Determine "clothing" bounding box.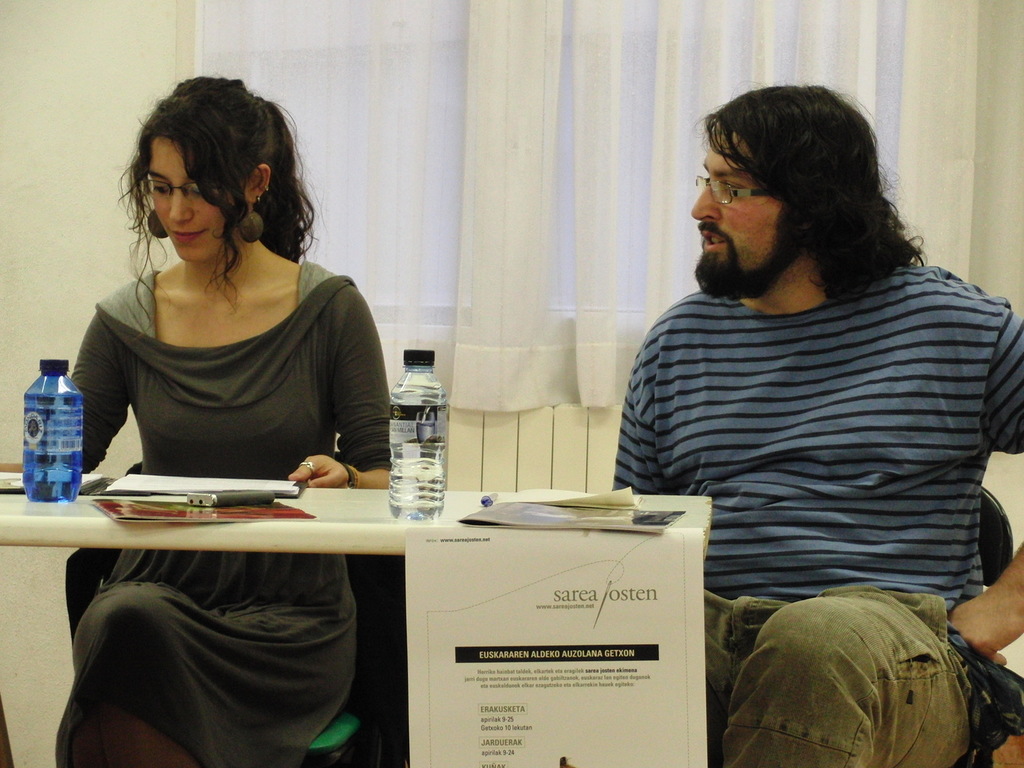
Determined: BBox(607, 262, 1023, 607).
